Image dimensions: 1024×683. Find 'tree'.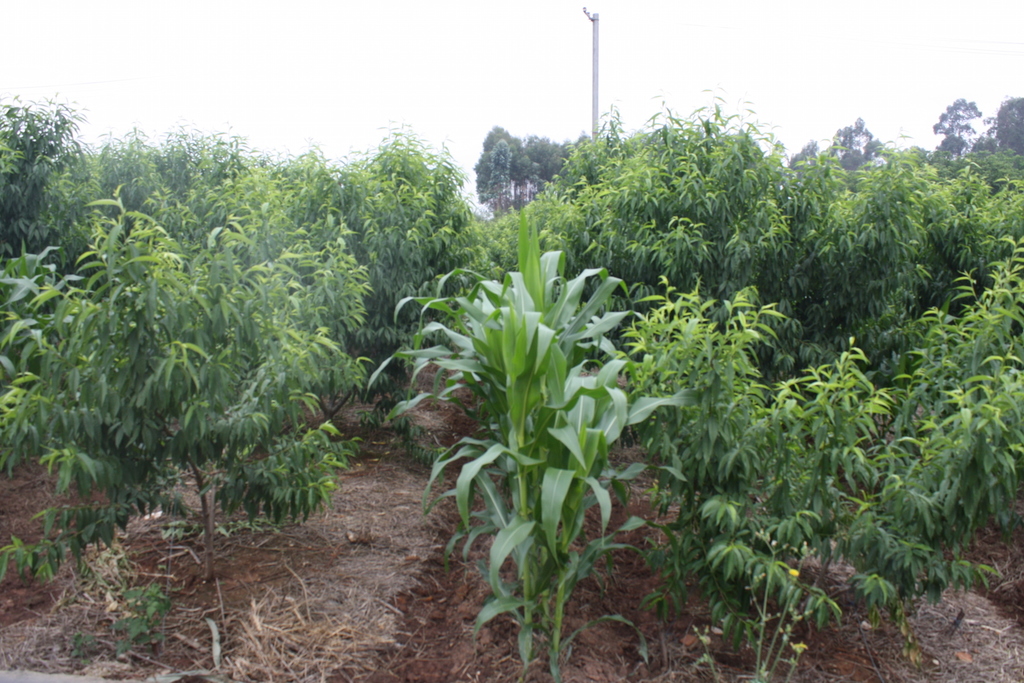
918, 97, 979, 172.
